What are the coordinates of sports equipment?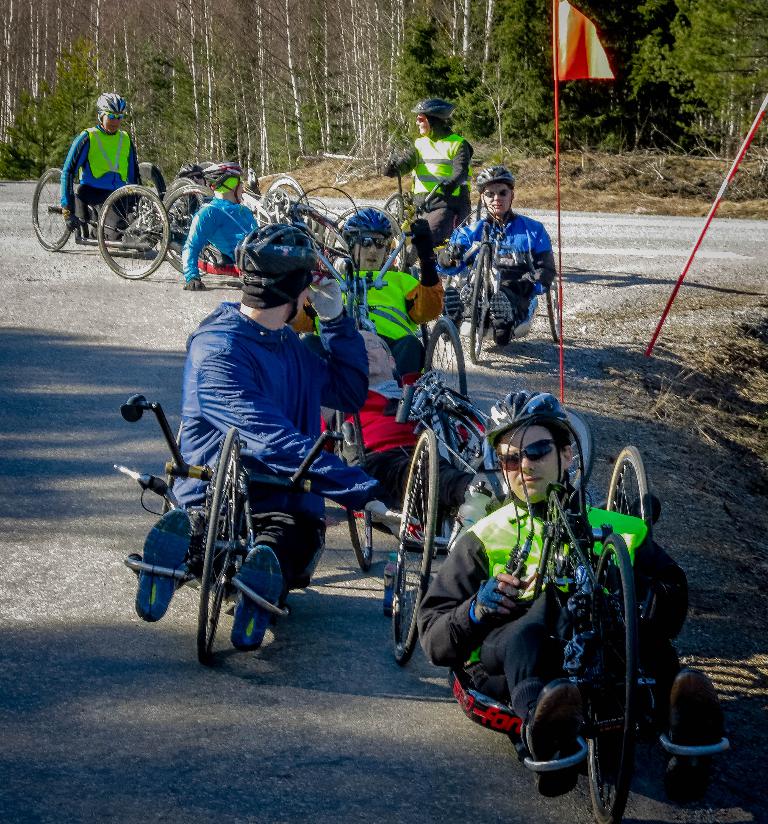
<region>476, 168, 517, 219</region>.
